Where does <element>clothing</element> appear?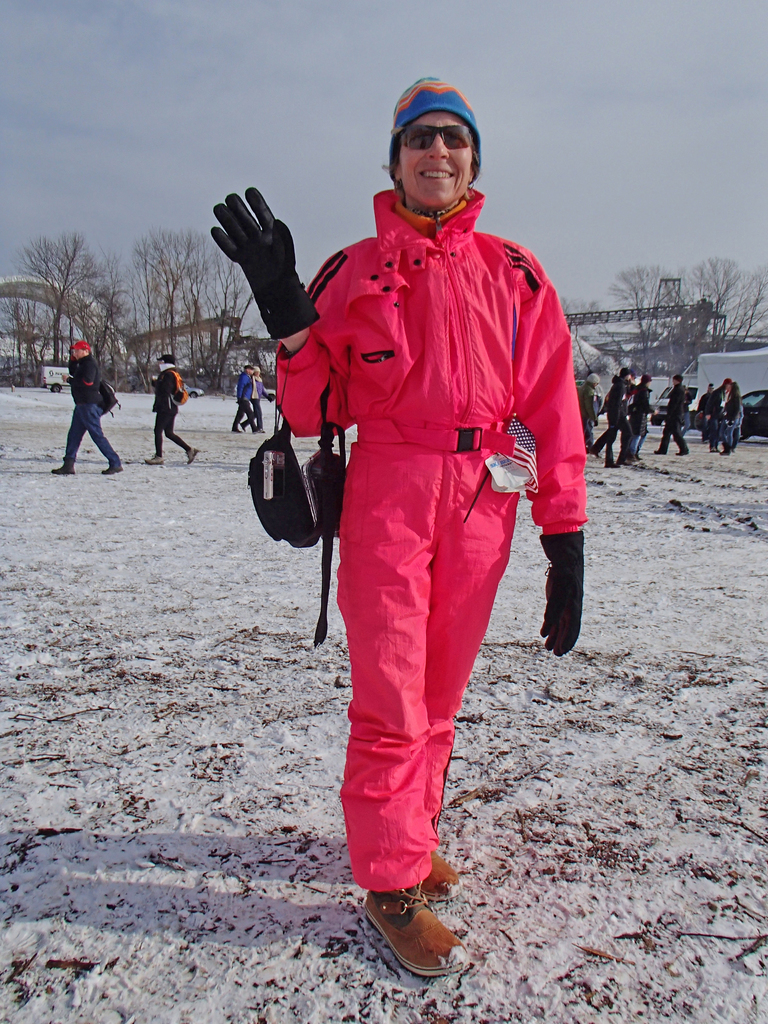
Appears at x1=698 y1=390 x2=710 y2=435.
